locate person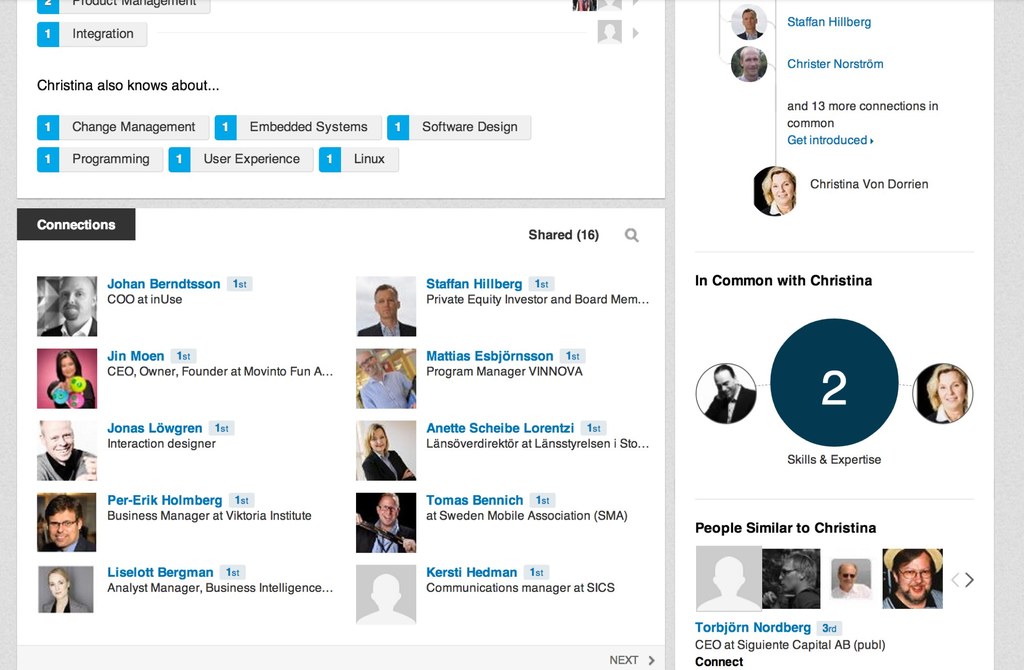
BBox(358, 422, 419, 481)
